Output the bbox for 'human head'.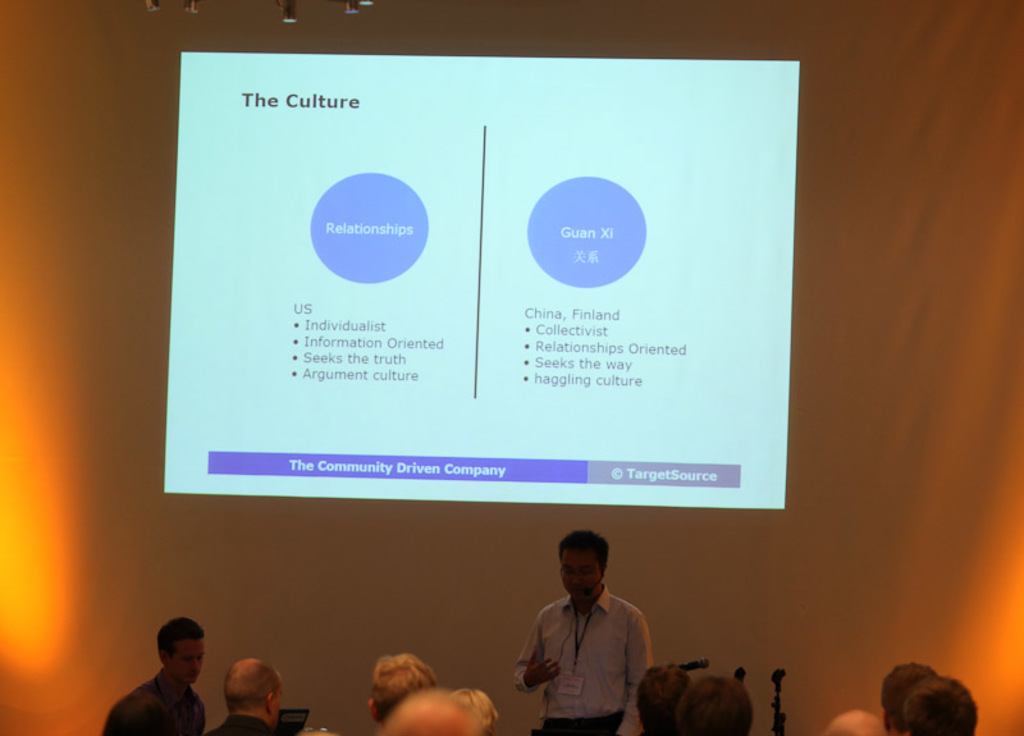
box(218, 657, 280, 726).
